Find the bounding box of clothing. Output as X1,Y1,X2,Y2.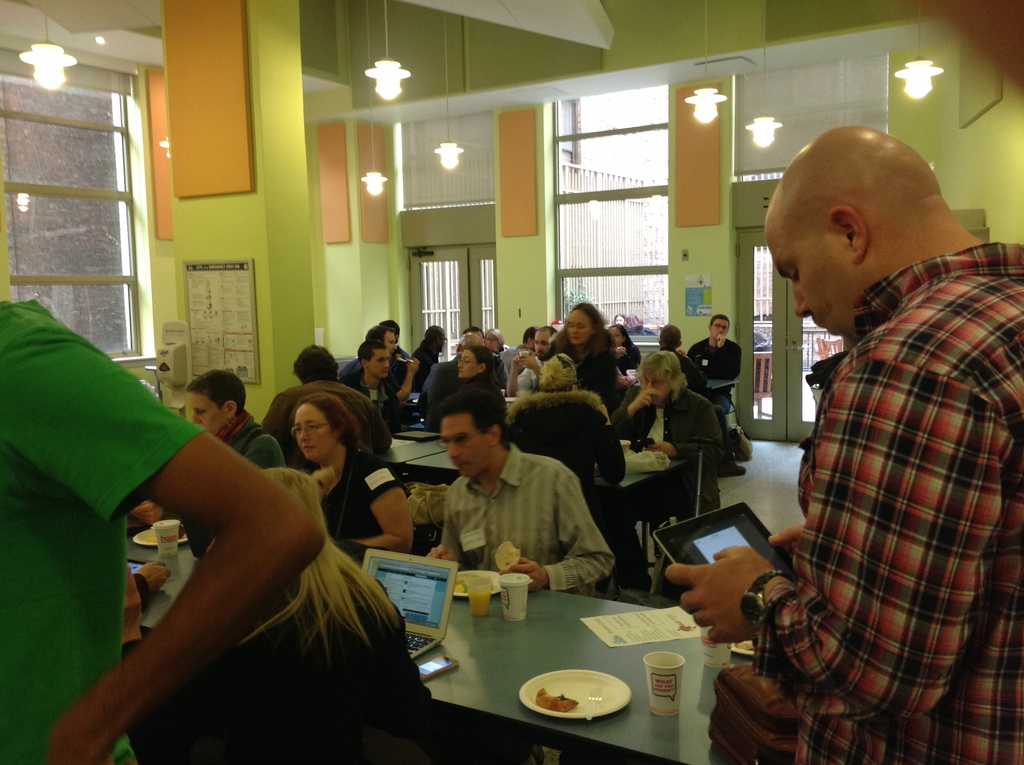
416,348,436,395.
